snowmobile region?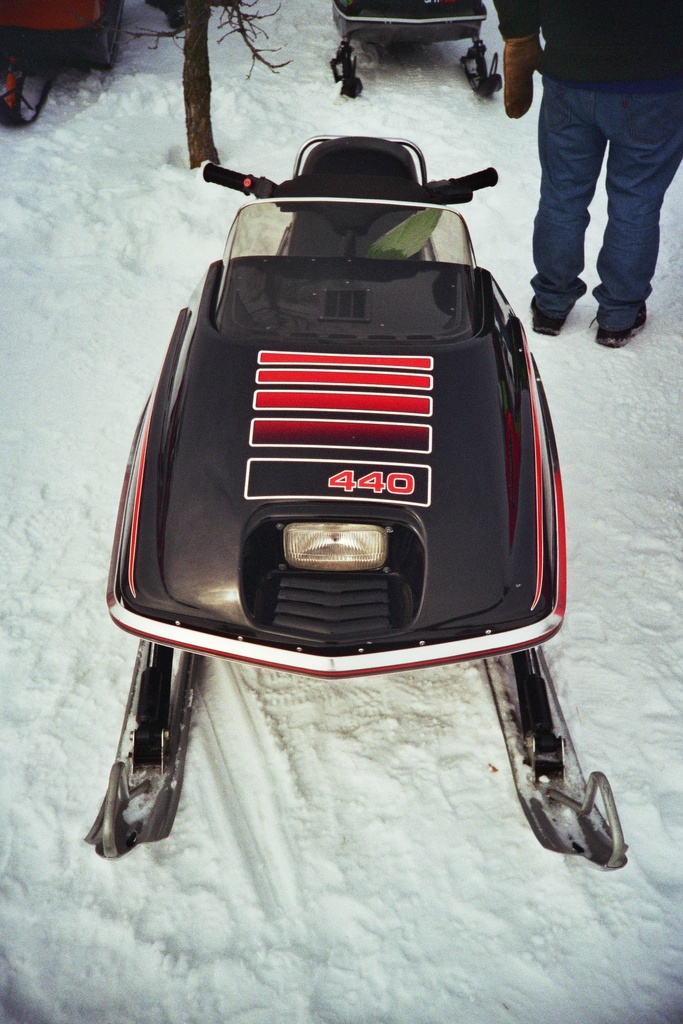
bbox=[85, 132, 627, 872]
